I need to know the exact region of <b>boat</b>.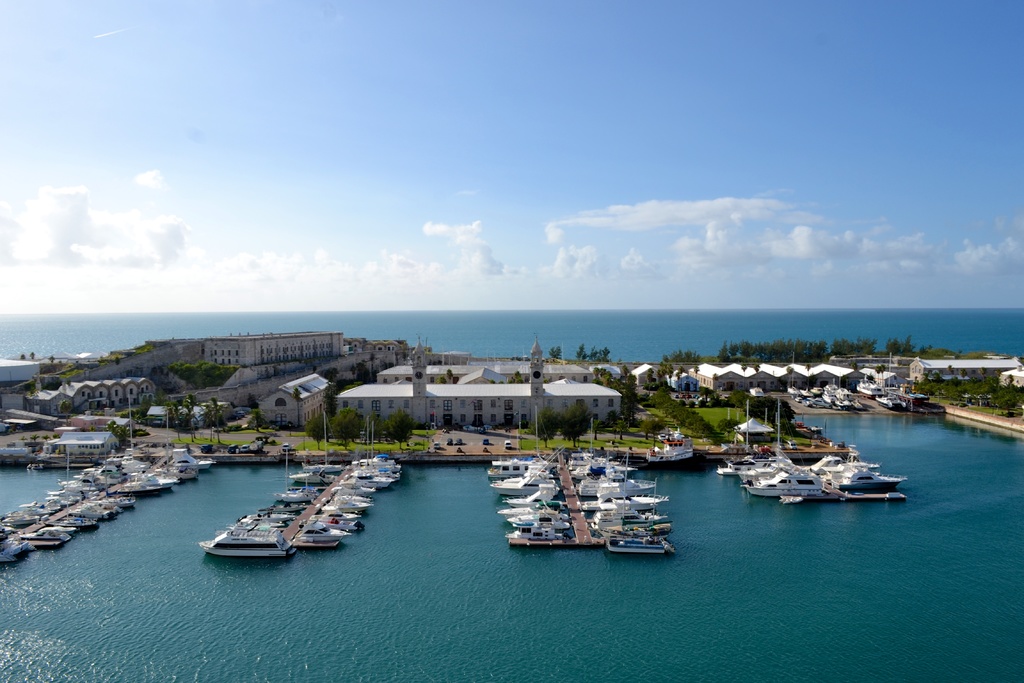
Region: box(645, 428, 695, 468).
